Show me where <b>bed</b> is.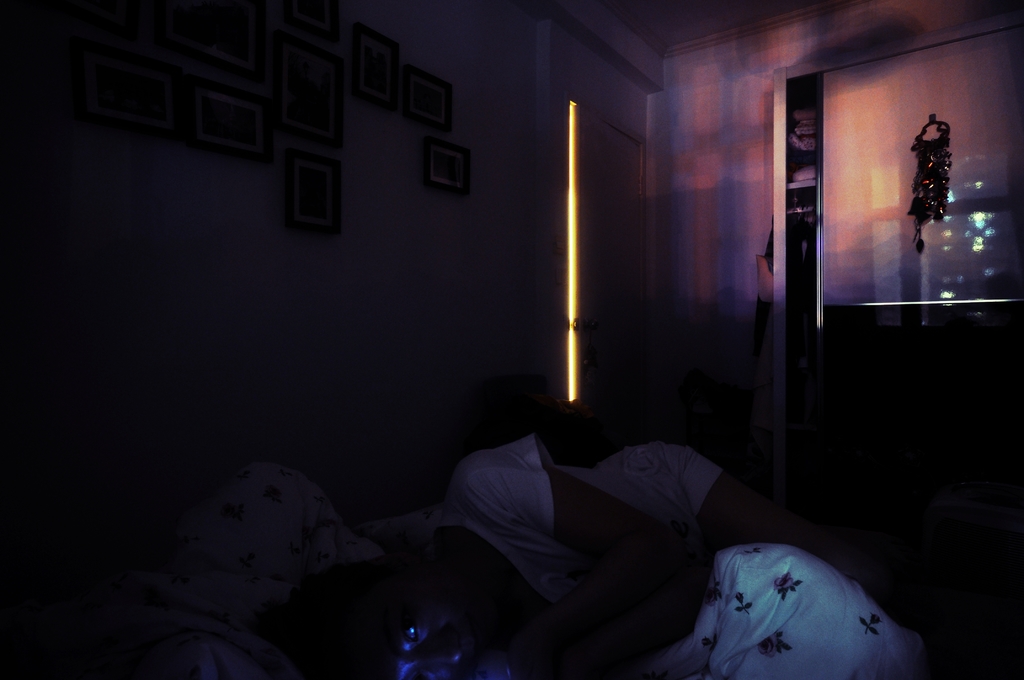
<b>bed</b> is at region(172, 465, 924, 679).
